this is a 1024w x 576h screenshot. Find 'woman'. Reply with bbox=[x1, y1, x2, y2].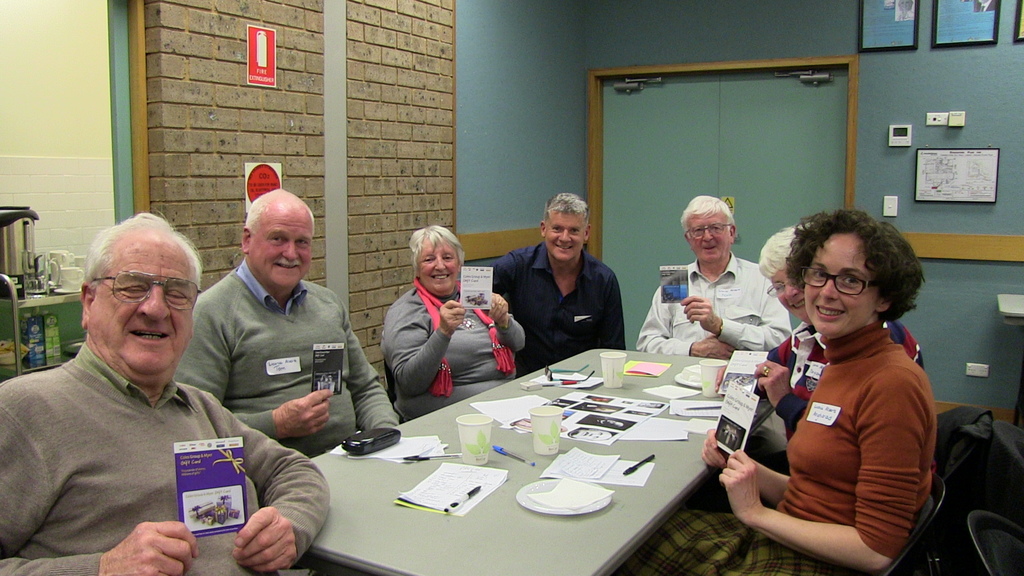
bbox=[708, 218, 934, 471].
